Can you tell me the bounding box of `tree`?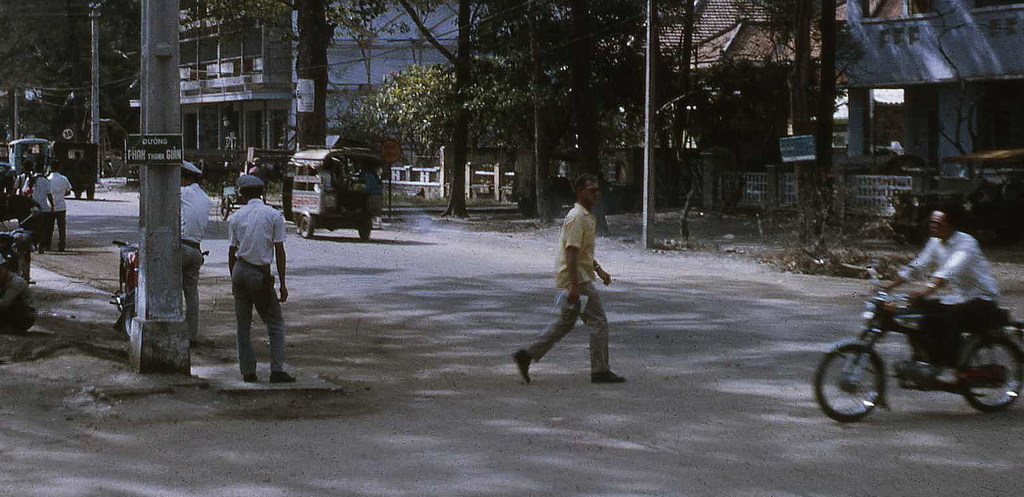
box(319, 0, 742, 237).
